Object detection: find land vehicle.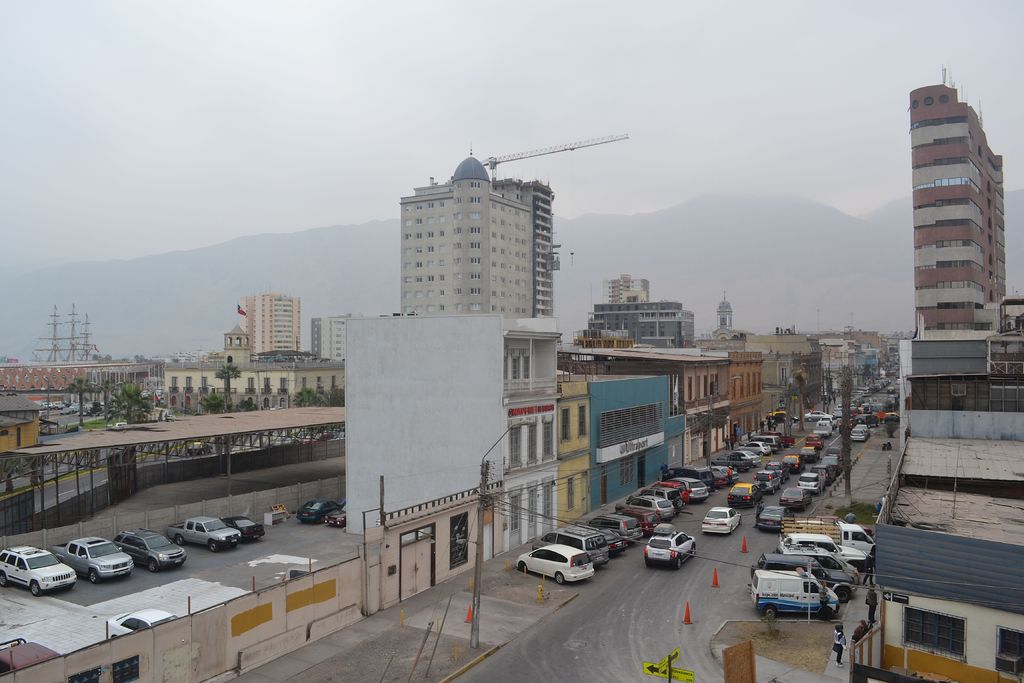
region(777, 484, 813, 514).
